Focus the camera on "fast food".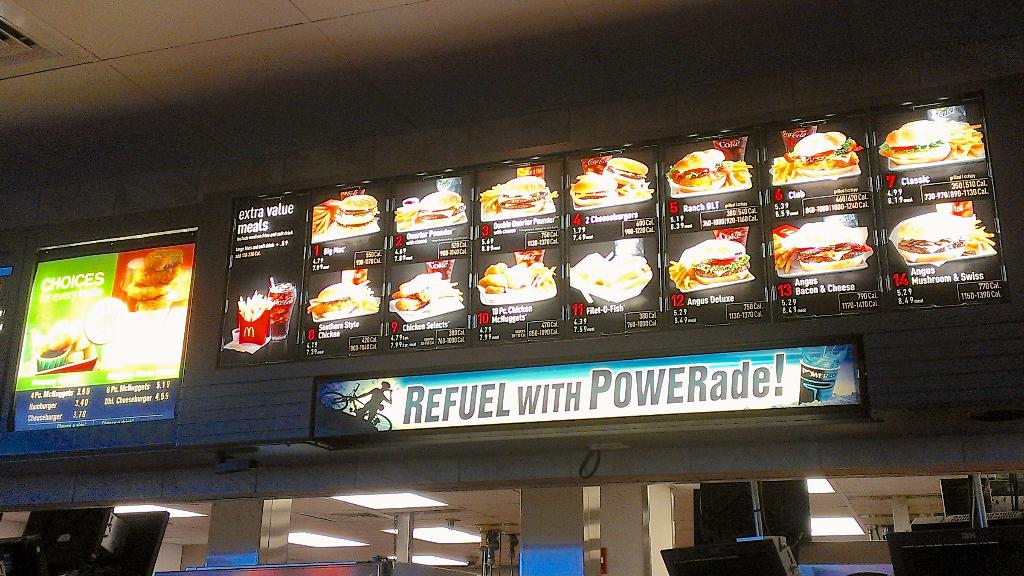
Focus region: bbox=[666, 149, 751, 194].
